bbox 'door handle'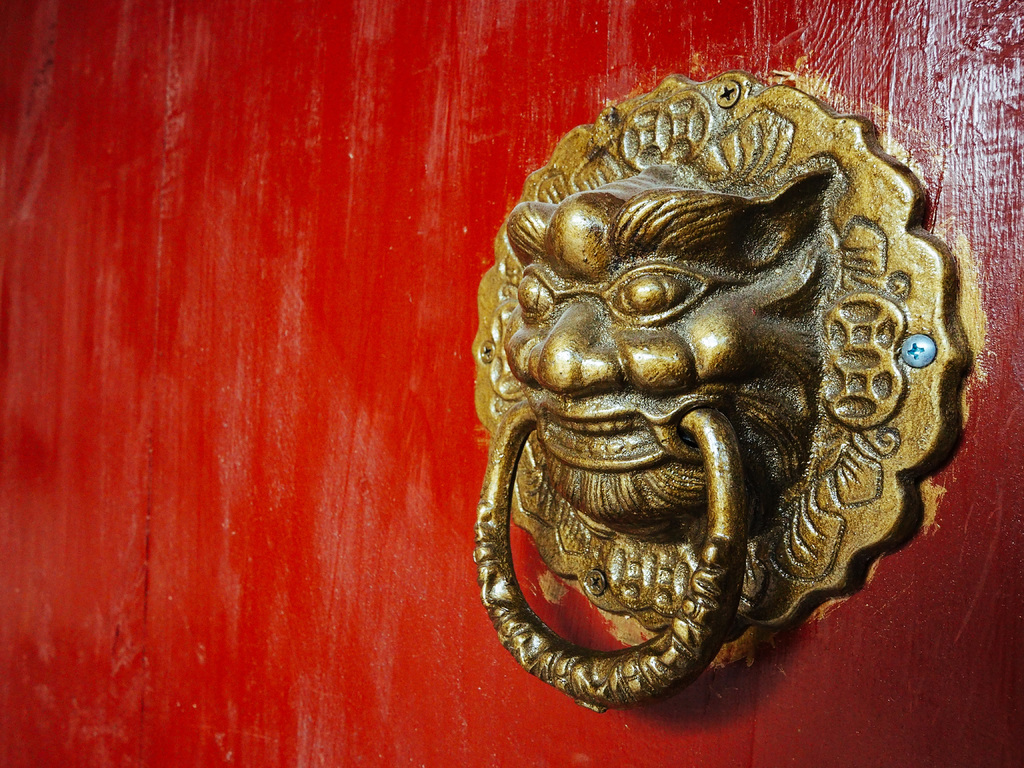
bbox=[465, 65, 980, 719]
